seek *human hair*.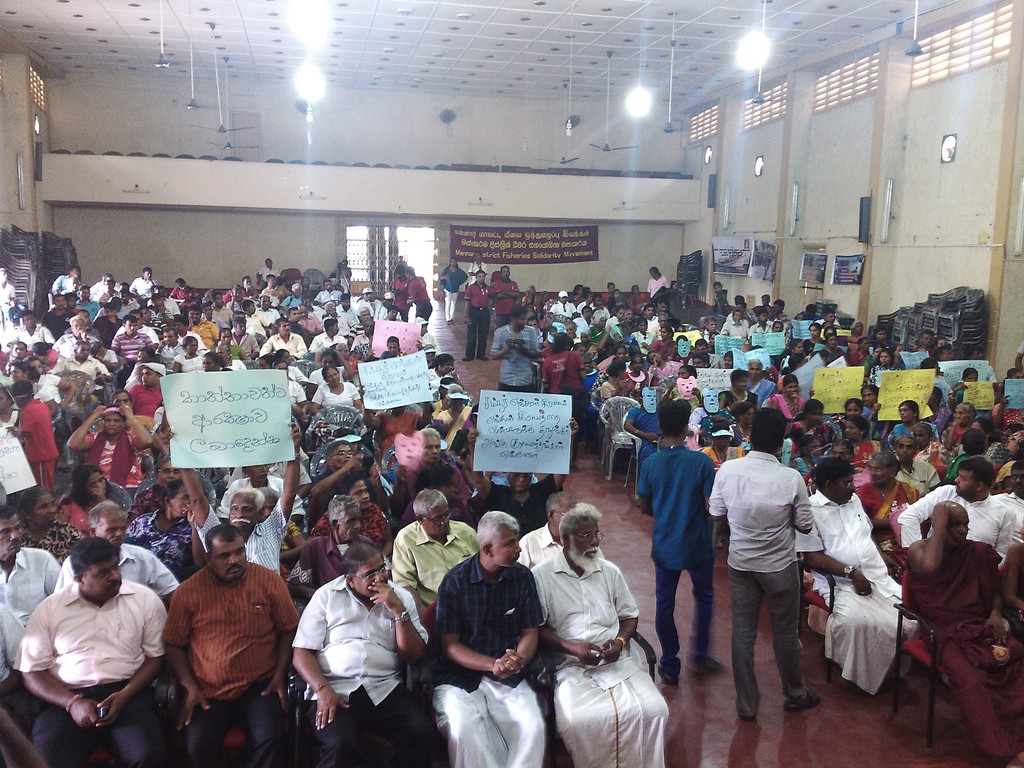
344, 543, 384, 582.
